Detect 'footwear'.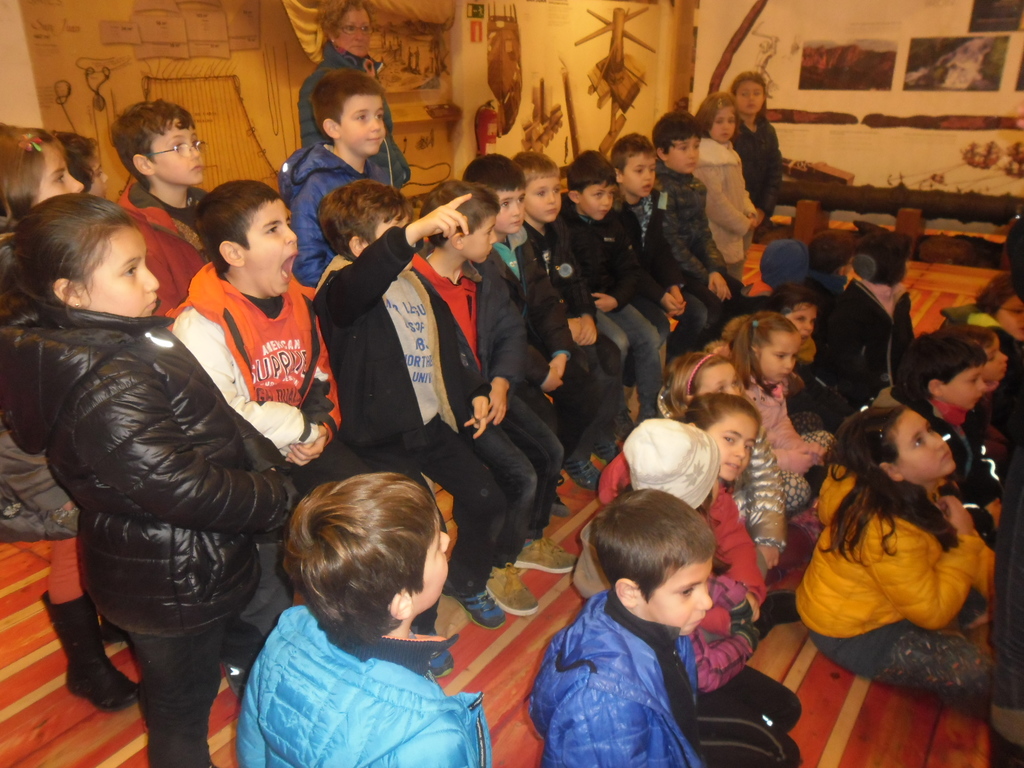
Detected at (444,577,506,631).
